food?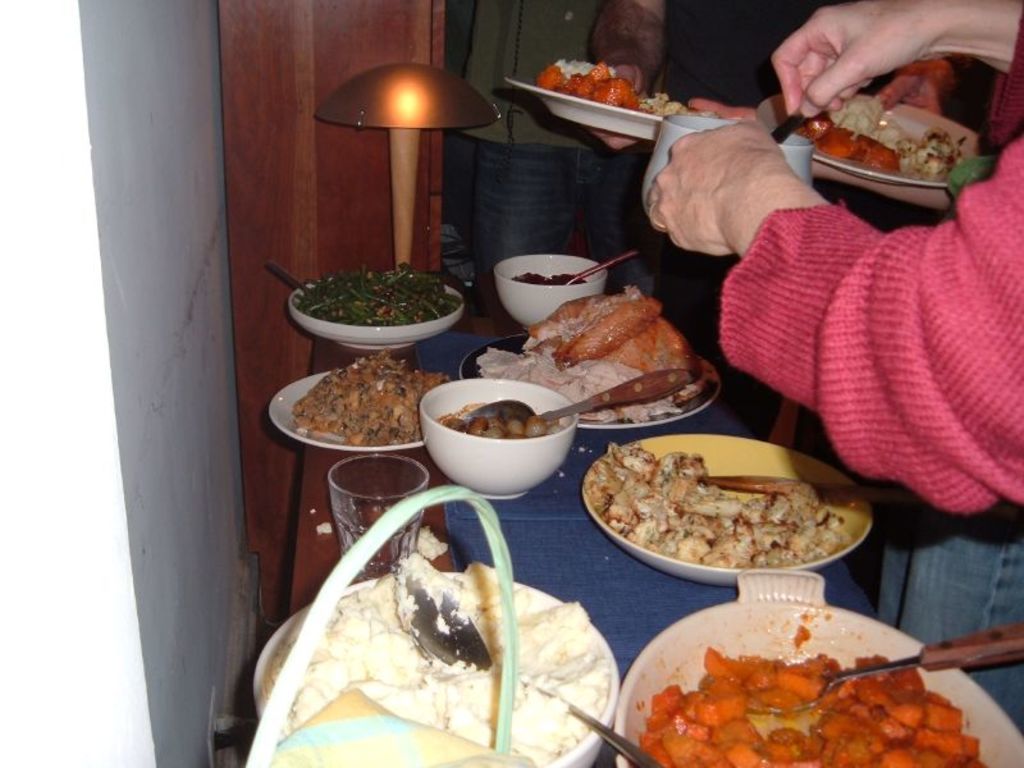
<bbox>257, 548, 609, 767</bbox>
